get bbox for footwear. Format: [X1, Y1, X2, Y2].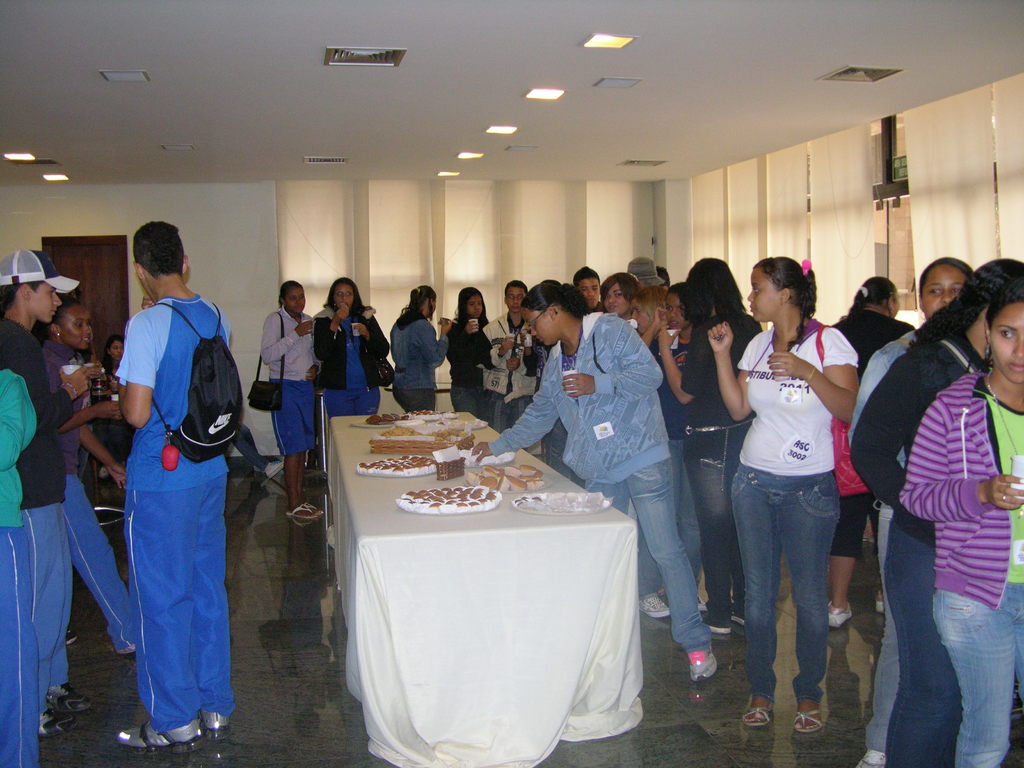
[639, 594, 671, 620].
